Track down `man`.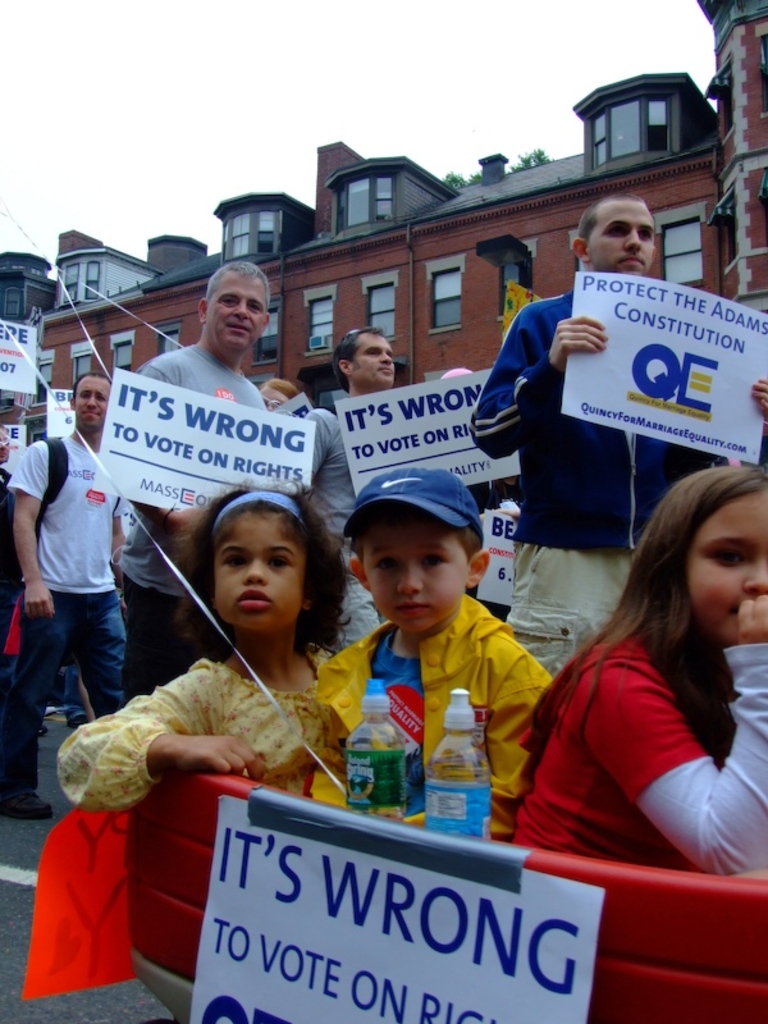
Tracked to region(132, 264, 284, 690).
